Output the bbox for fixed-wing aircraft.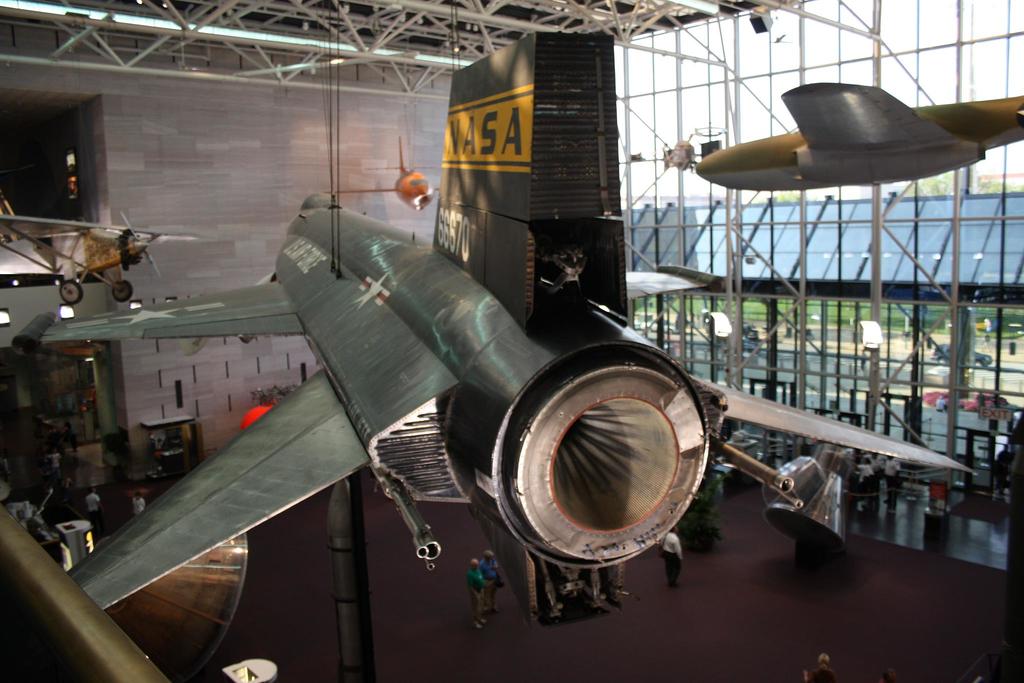
x1=694, y1=78, x2=1023, y2=191.
